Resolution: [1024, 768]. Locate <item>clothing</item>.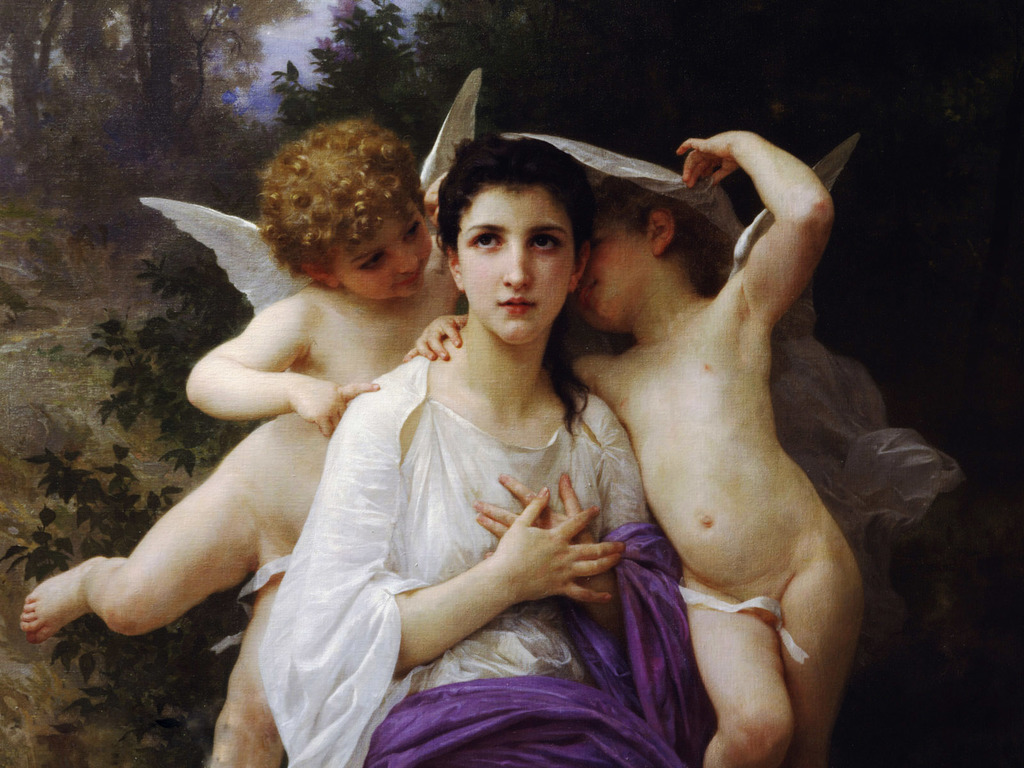
select_region(260, 356, 679, 767).
